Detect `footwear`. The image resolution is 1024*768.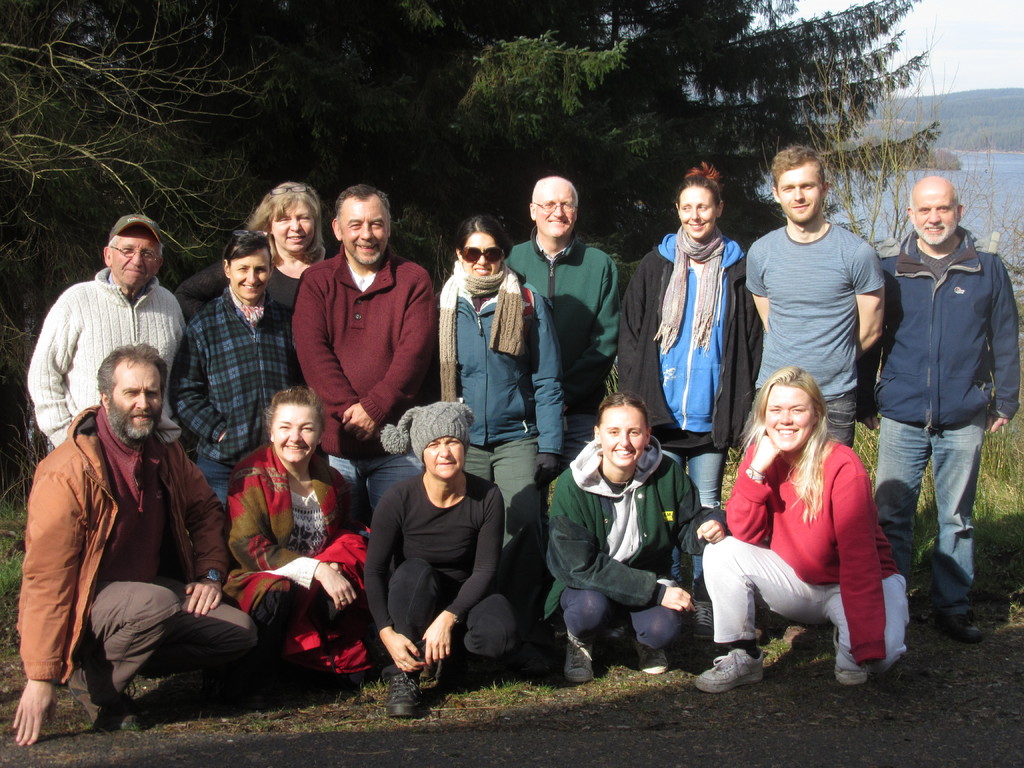
390 675 431 717.
